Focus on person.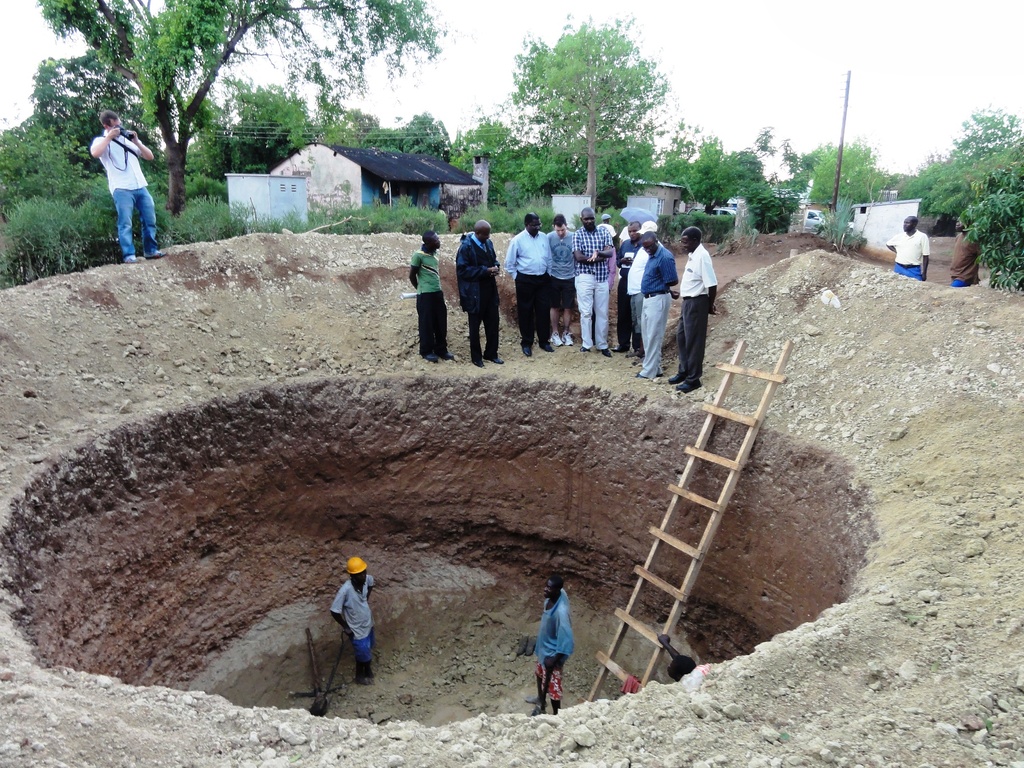
Focused at [525, 575, 580, 721].
